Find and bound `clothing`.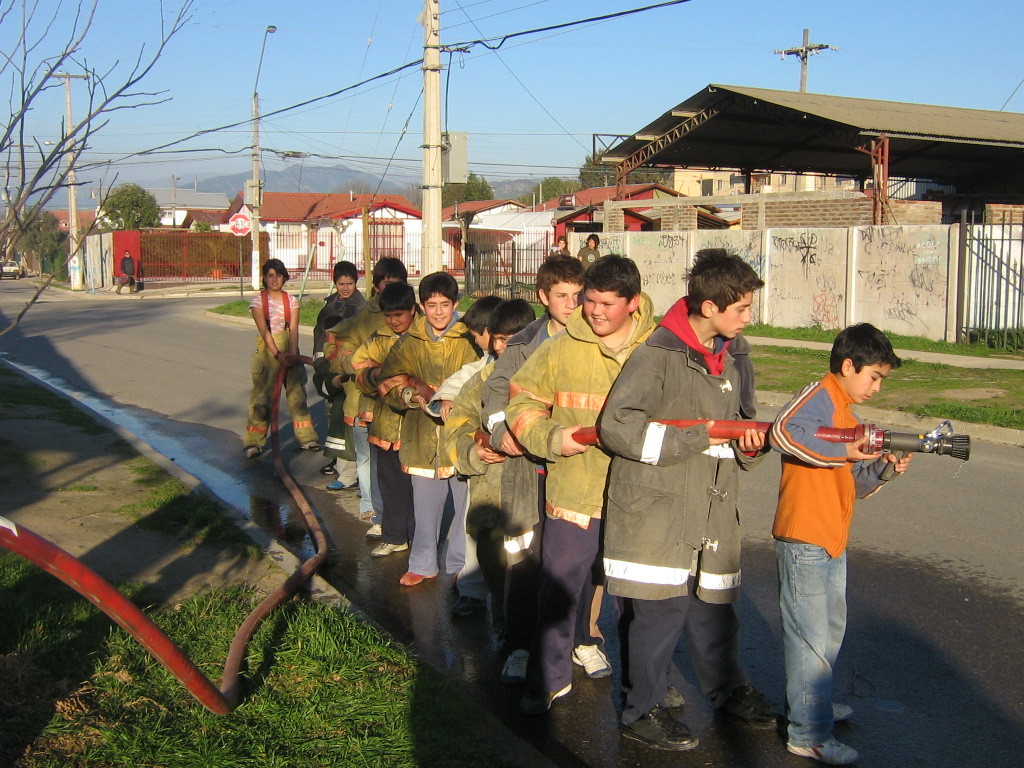
Bound: pyautogui.locateOnScreen(237, 288, 318, 459).
